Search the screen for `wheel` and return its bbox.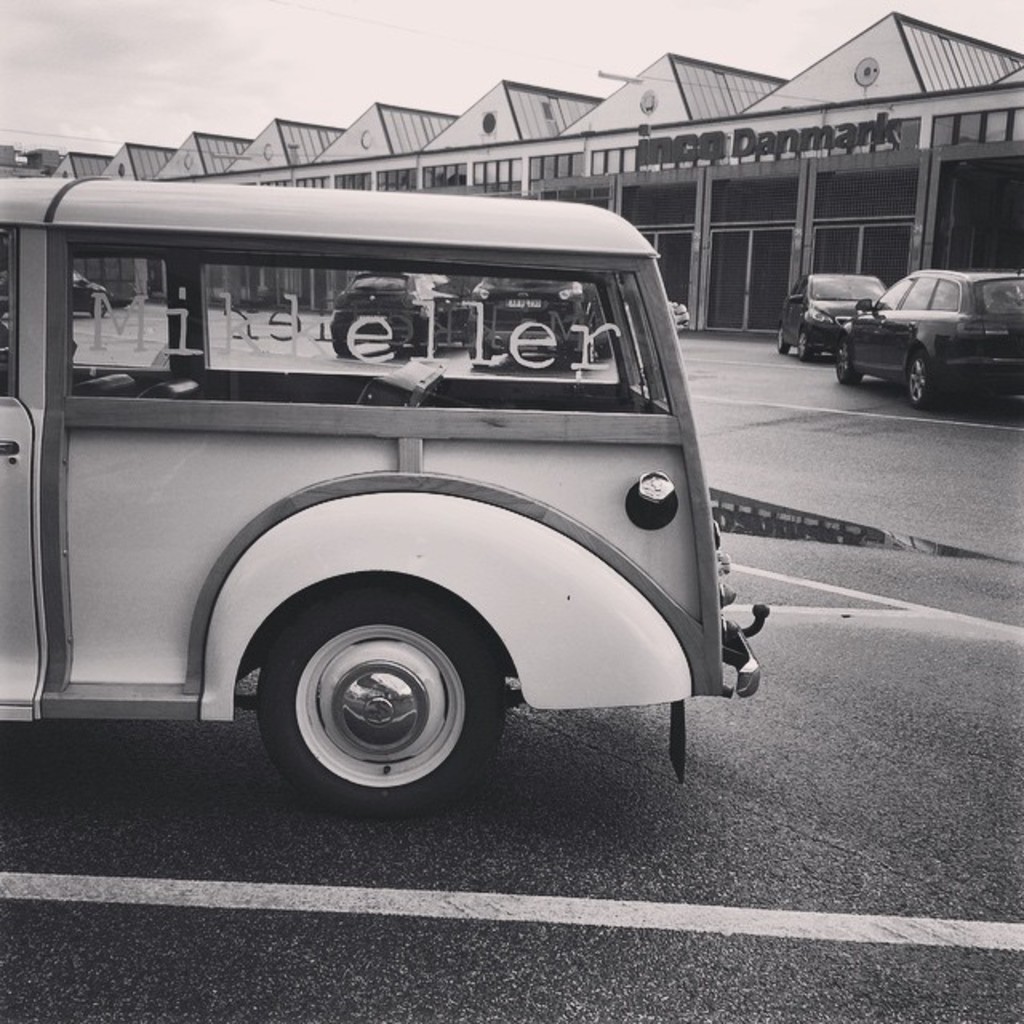
Found: [779,323,792,352].
